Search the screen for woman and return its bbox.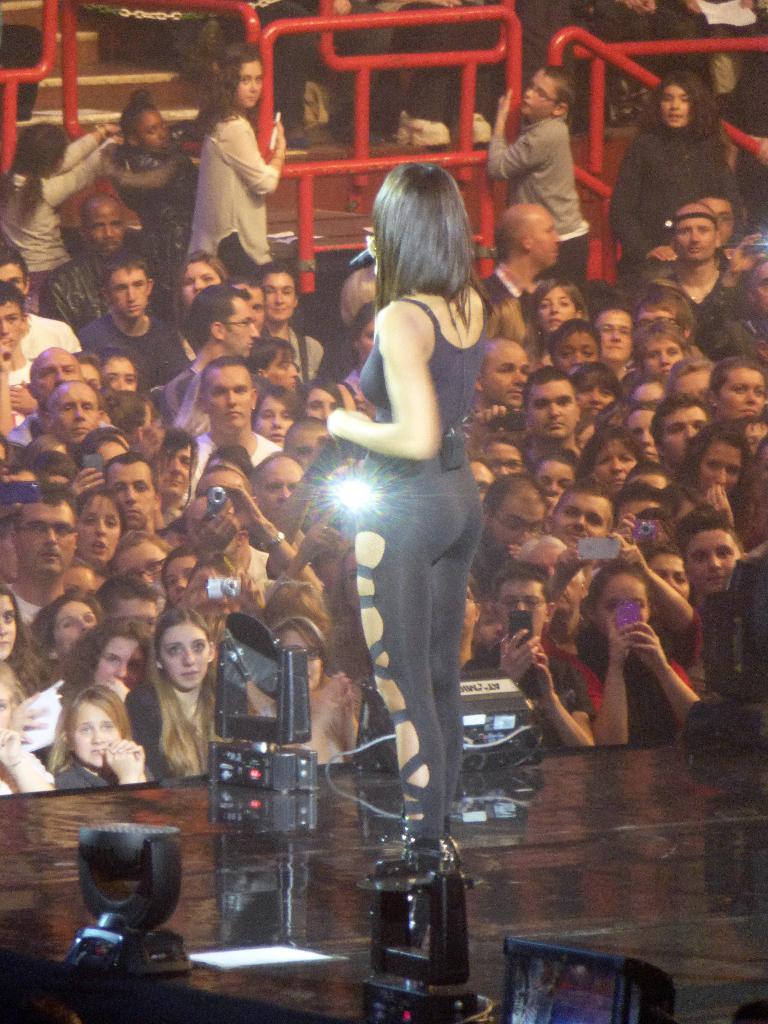
Found: (167,249,230,338).
